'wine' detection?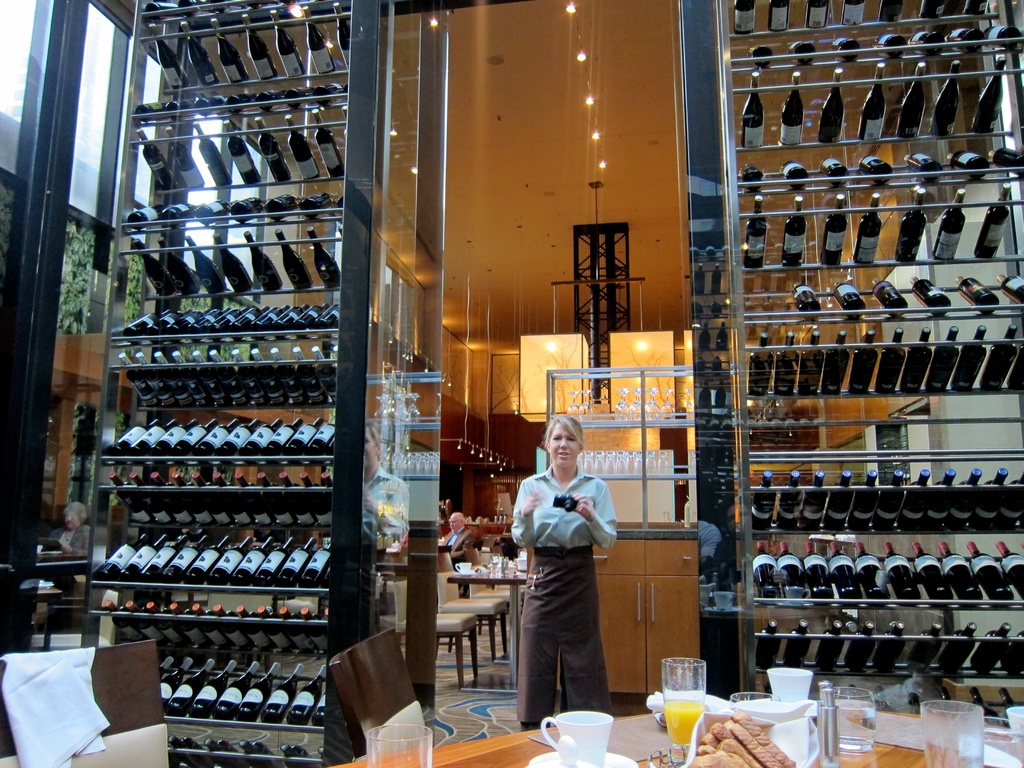
rect(804, 470, 825, 531)
